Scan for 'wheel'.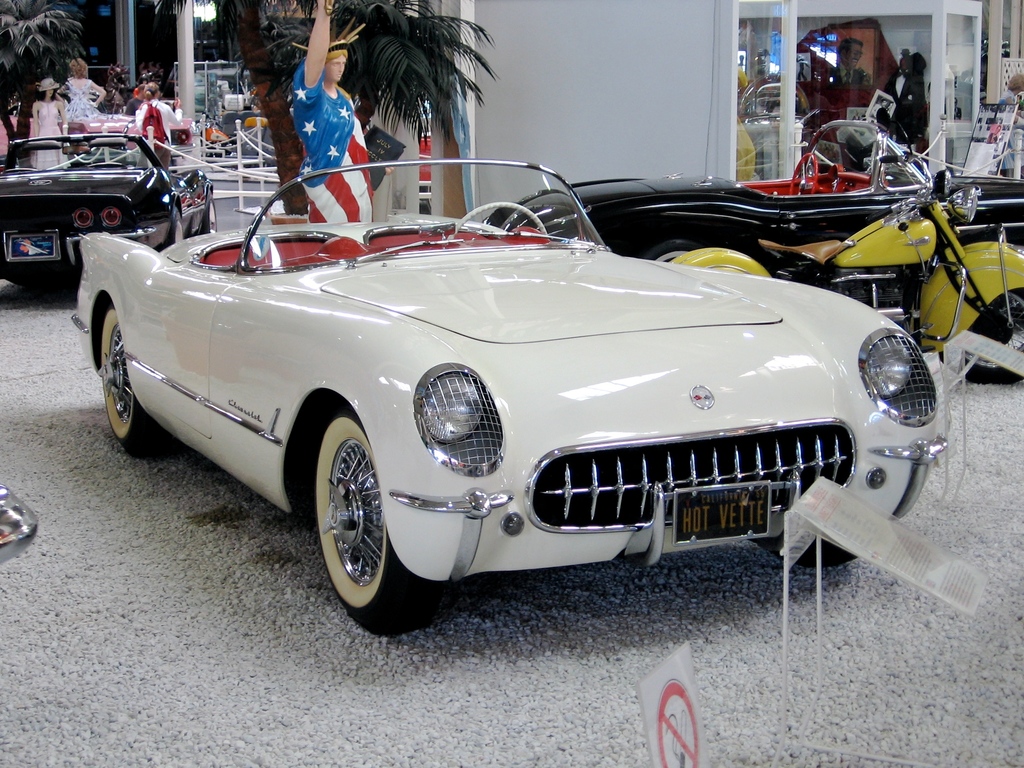
Scan result: bbox=(436, 201, 548, 246).
